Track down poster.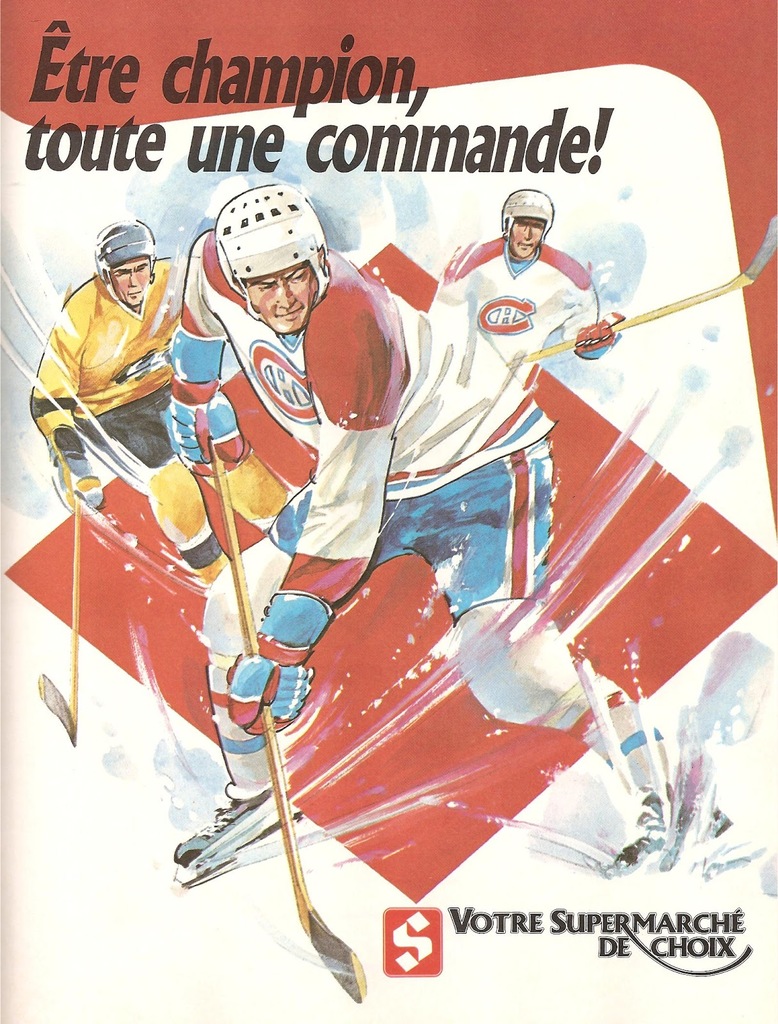
Tracked to detection(0, 0, 777, 1023).
